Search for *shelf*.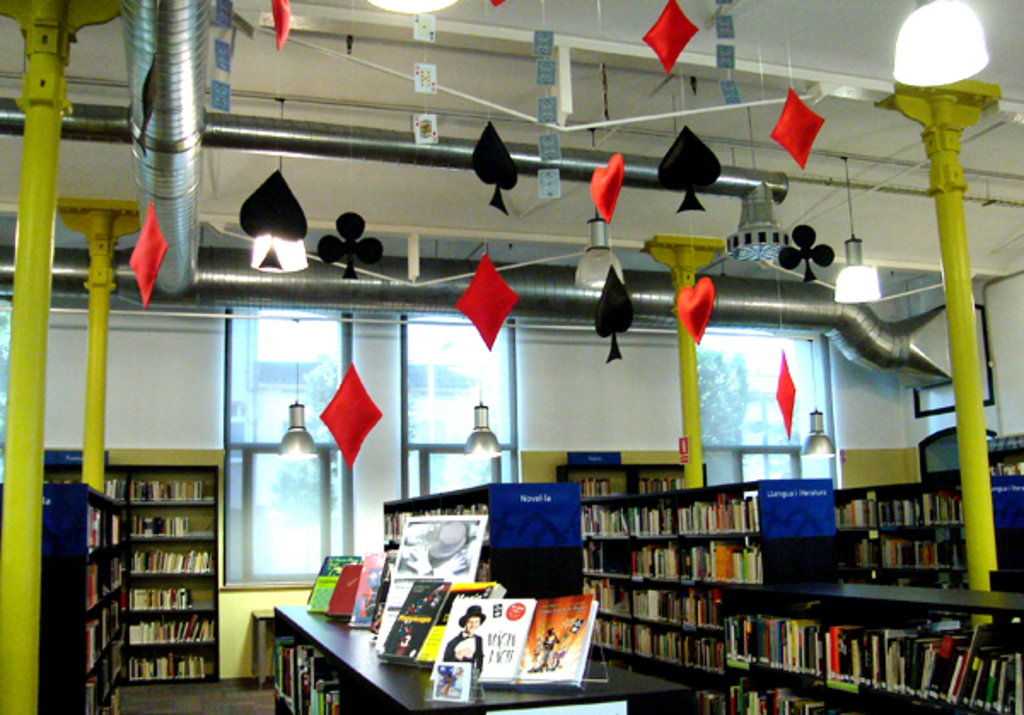
Found at Rect(135, 503, 213, 536).
